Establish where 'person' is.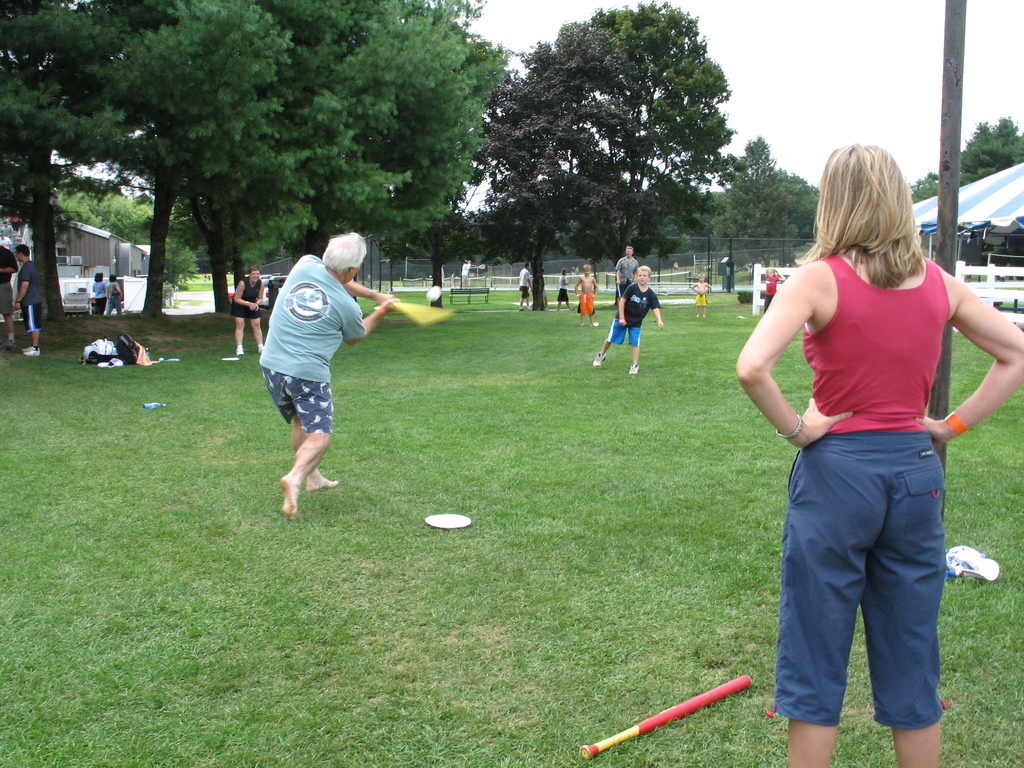
Established at (690,272,712,317).
